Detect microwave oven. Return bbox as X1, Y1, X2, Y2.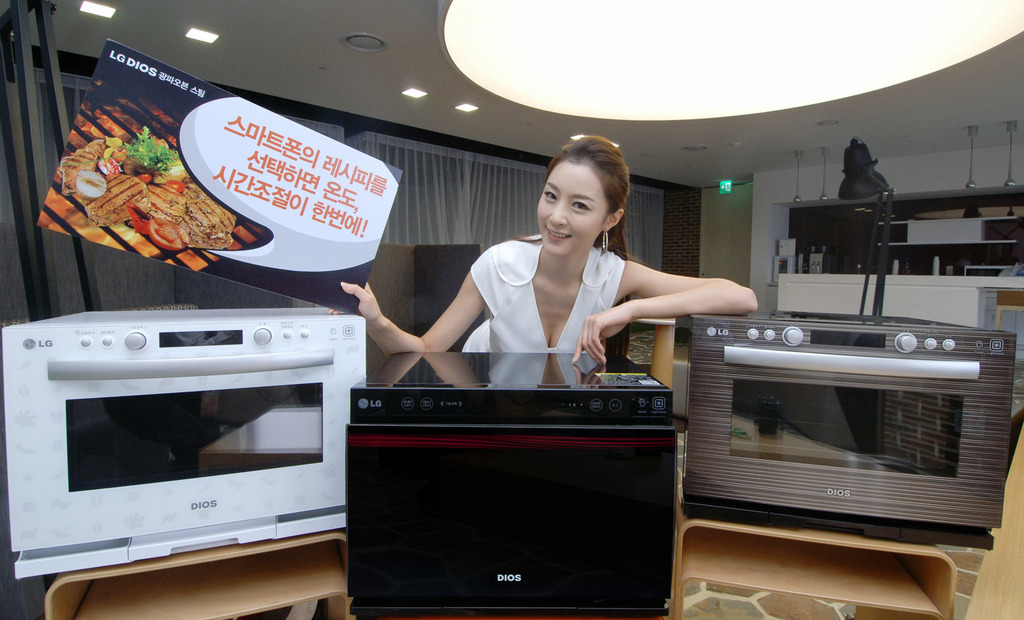
678, 300, 1001, 585.
